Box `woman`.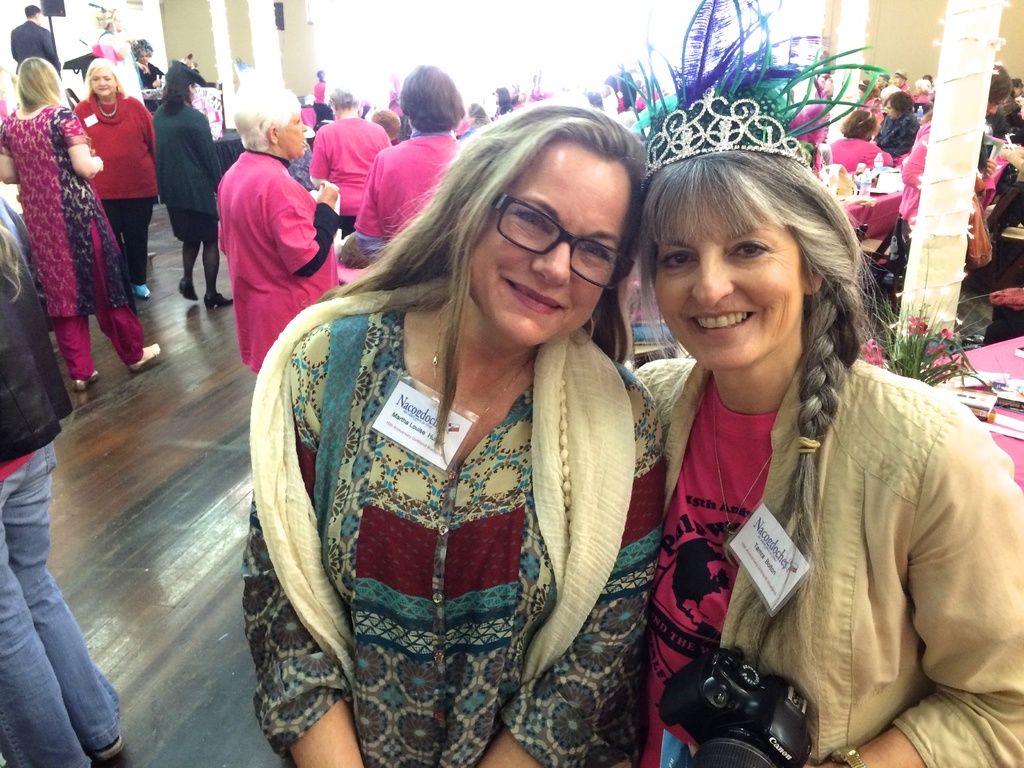
crop(74, 61, 161, 300).
